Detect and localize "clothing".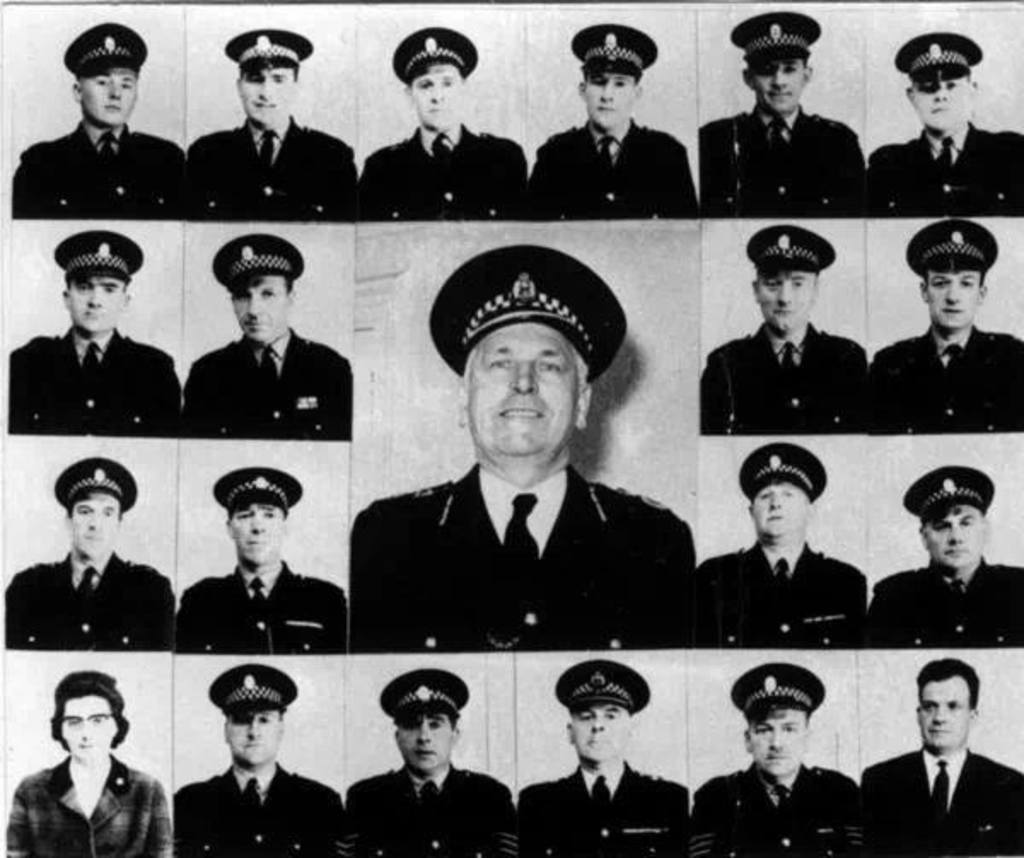
Localized at 9:113:186:220.
